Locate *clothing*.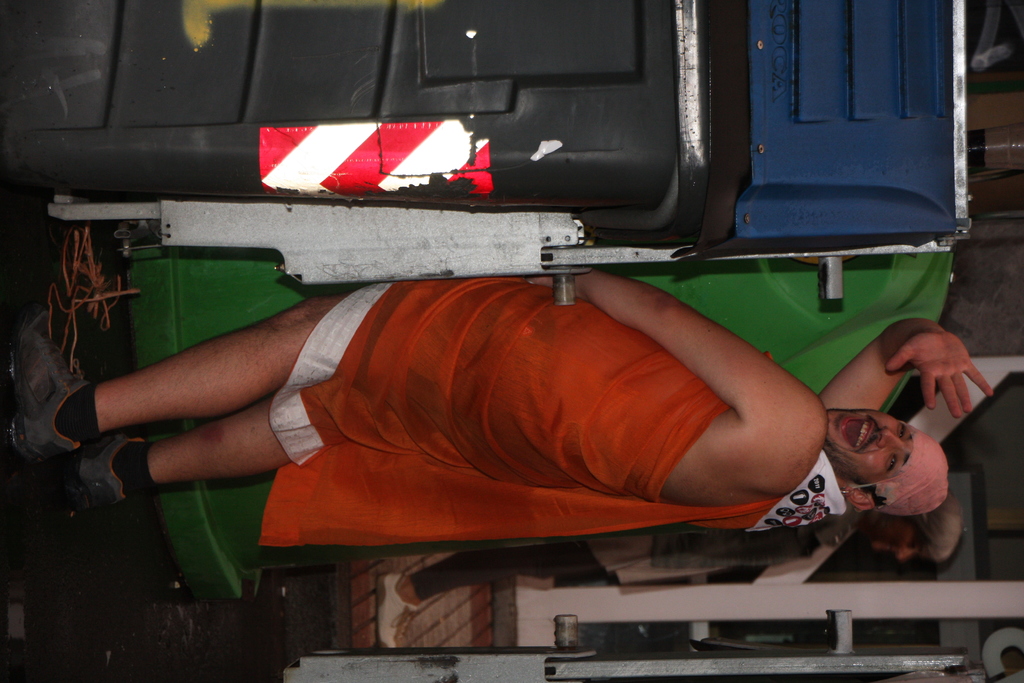
Bounding box: box=[652, 499, 865, 578].
